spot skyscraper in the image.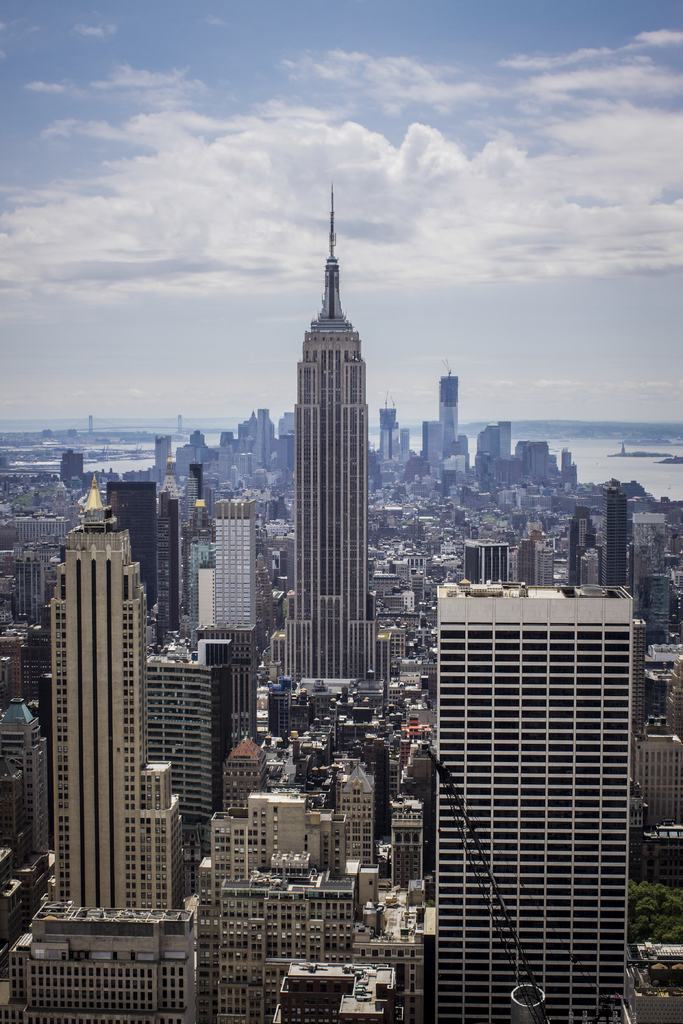
skyscraper found at [x1=50, y1=472, x2=188, y2=913].
